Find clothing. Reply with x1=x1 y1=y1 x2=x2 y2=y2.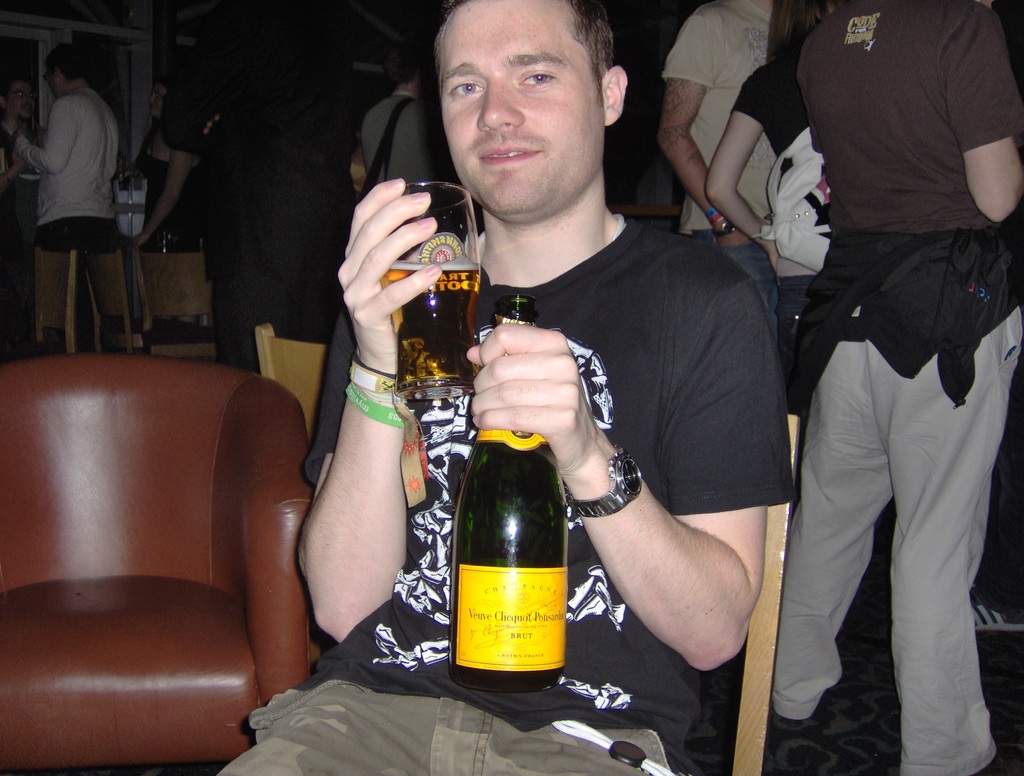
x1=222 y1=210 x2=787 y2=775.
